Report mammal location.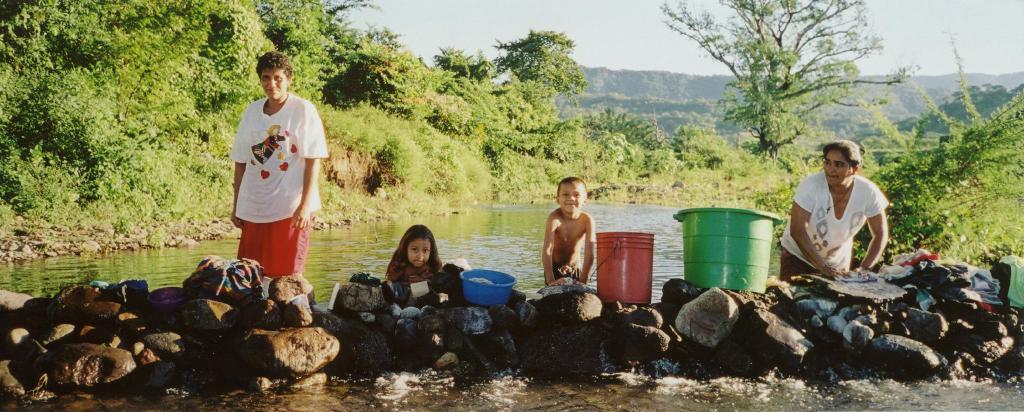
Report: [left=381, top=225, right=446, bottom=307].
